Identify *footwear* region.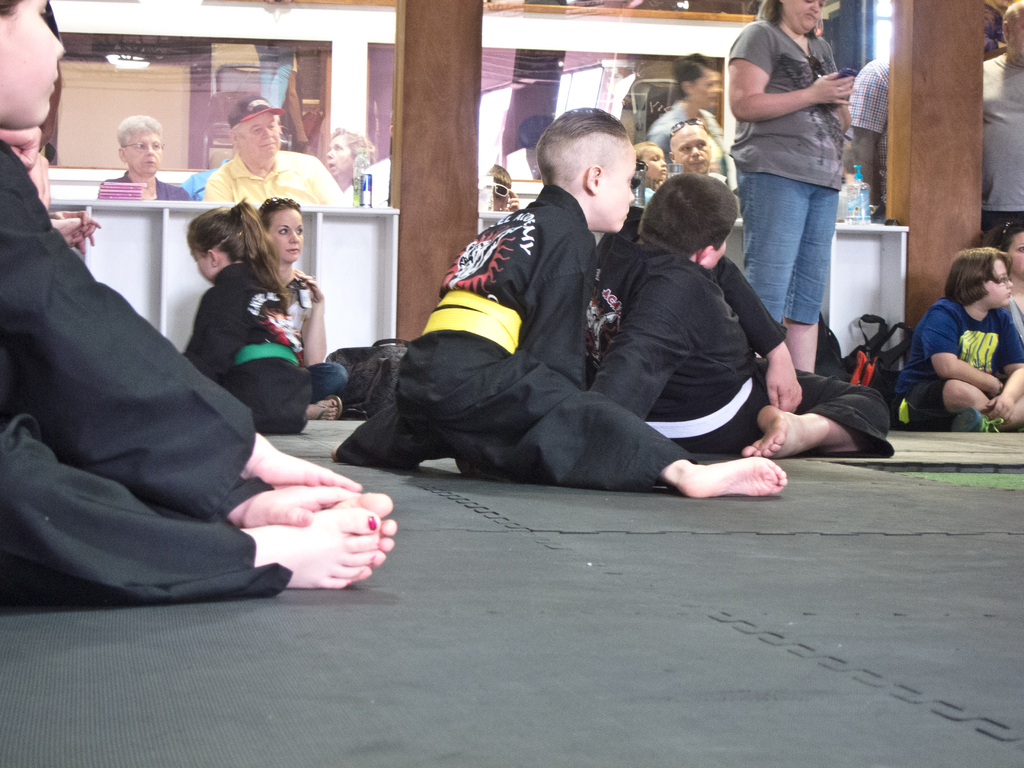
Region: bbox=[954, 406, 1004, 433].
